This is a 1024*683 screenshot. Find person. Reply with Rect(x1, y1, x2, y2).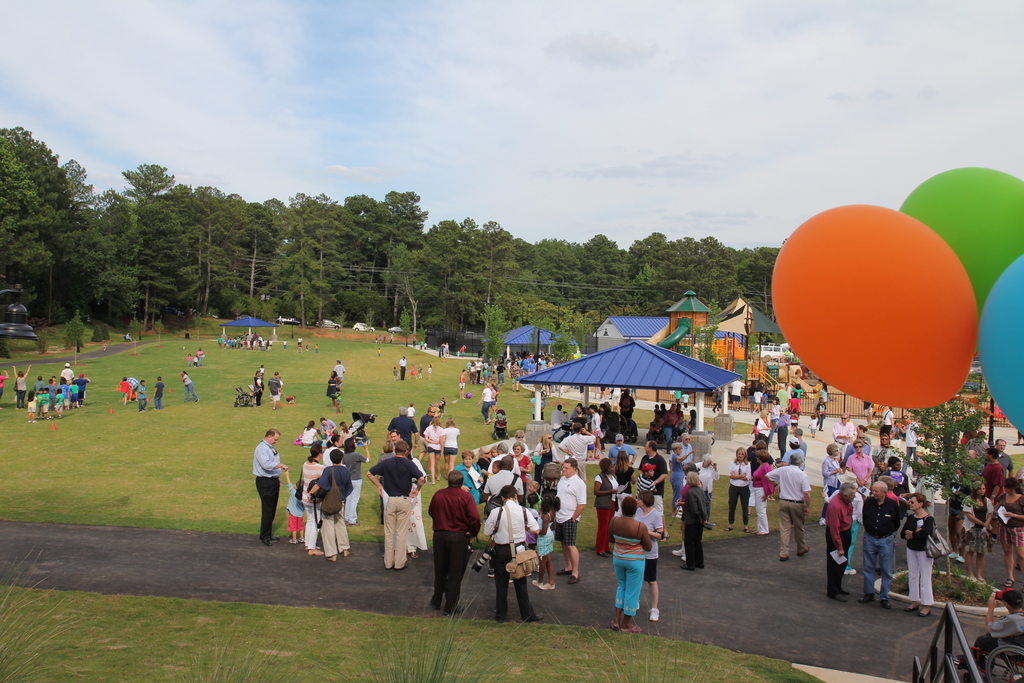
Rect(727, 379, 747, 408).
